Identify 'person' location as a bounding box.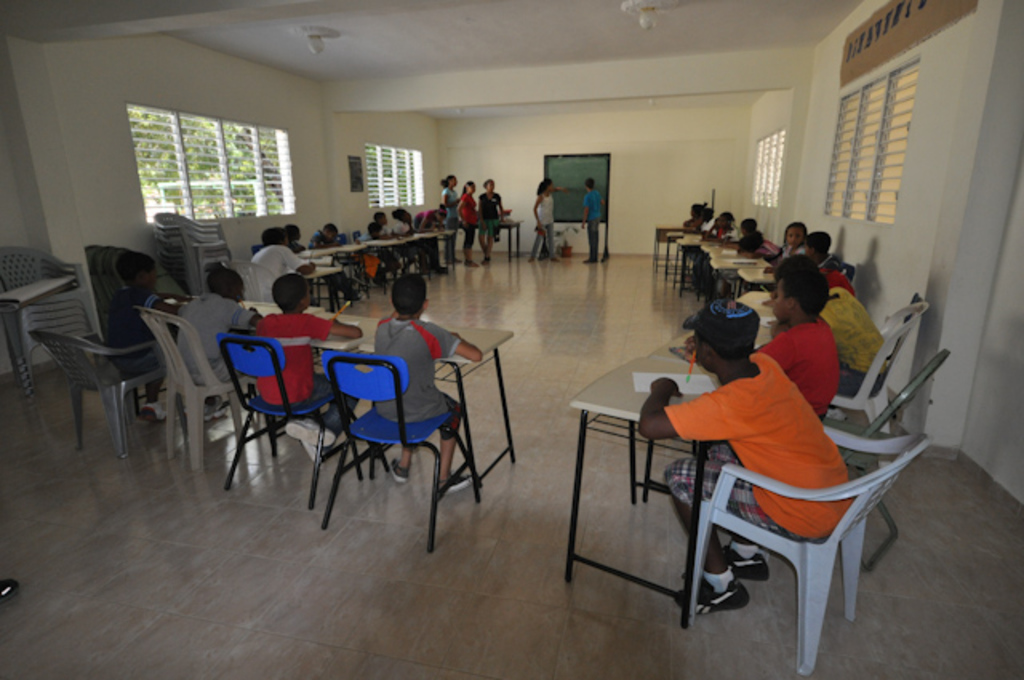
box=[253, 270, 362, 466].
